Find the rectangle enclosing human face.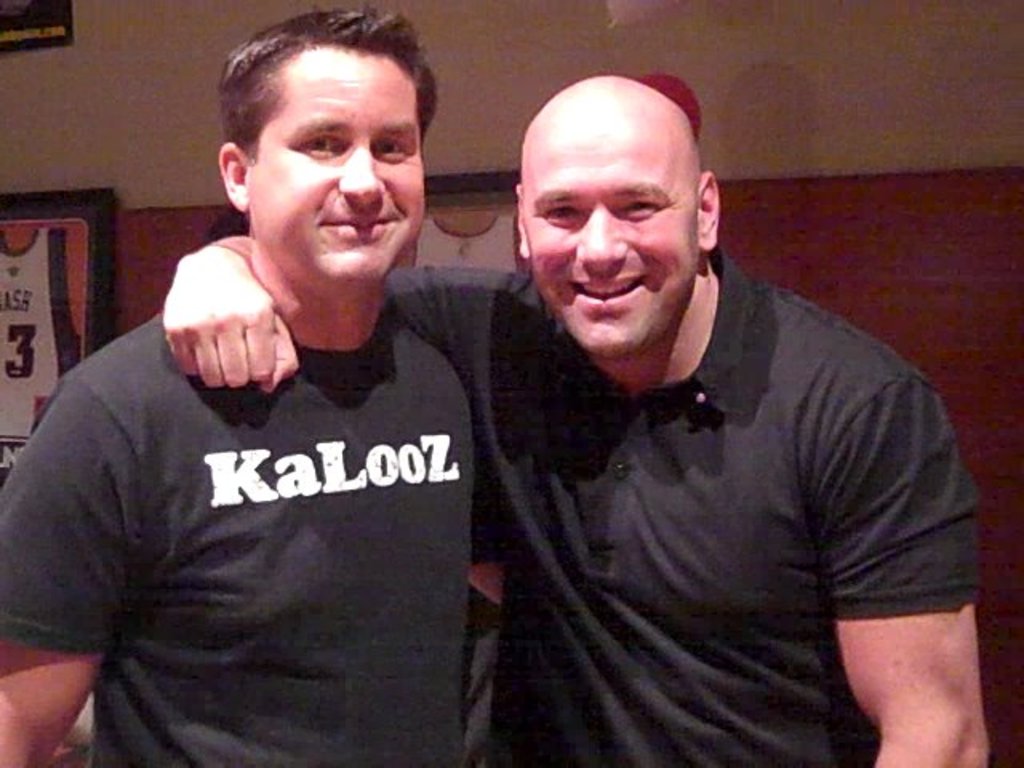
(523, 125, 699, 354).
